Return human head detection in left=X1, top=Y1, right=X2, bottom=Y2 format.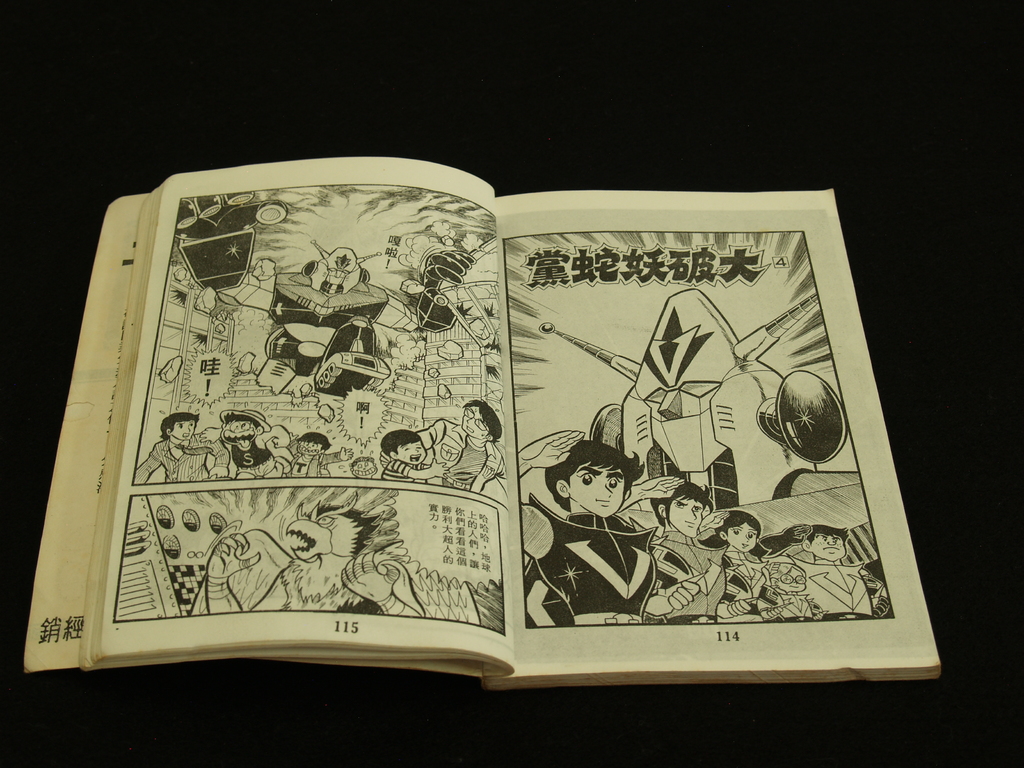
left=296, top=434, right=326, bottom=458.
